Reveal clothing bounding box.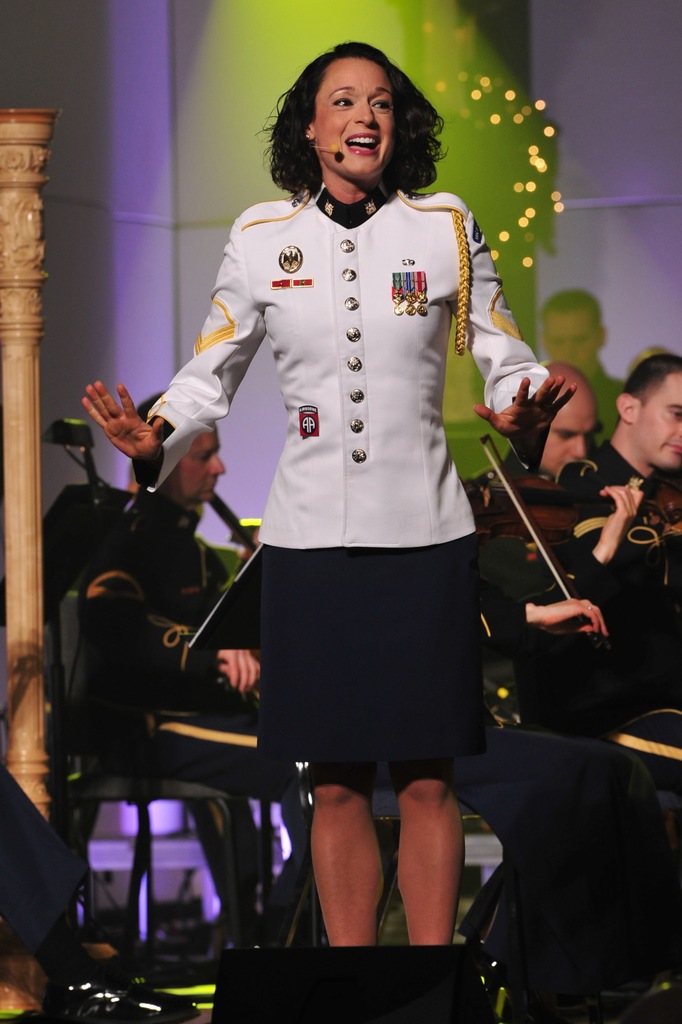
Revealed: {"left": 37, "top": 479, "right": 224, "bottom": 778}.
